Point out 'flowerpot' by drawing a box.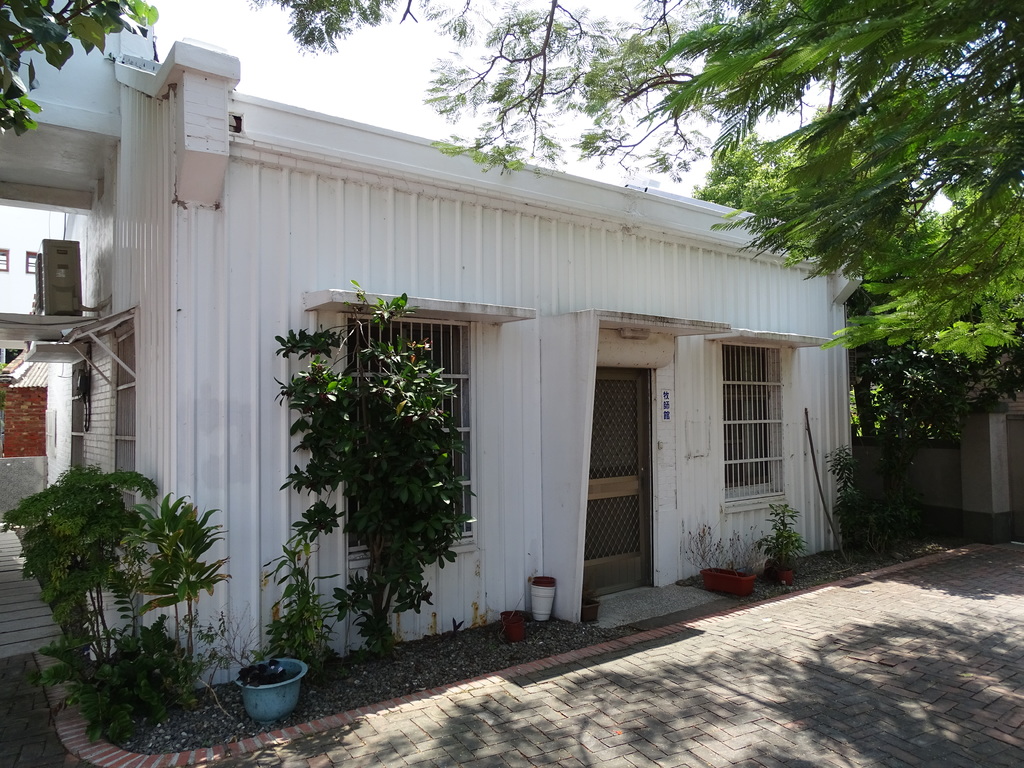
bbox(499, 611, 530, 637).
